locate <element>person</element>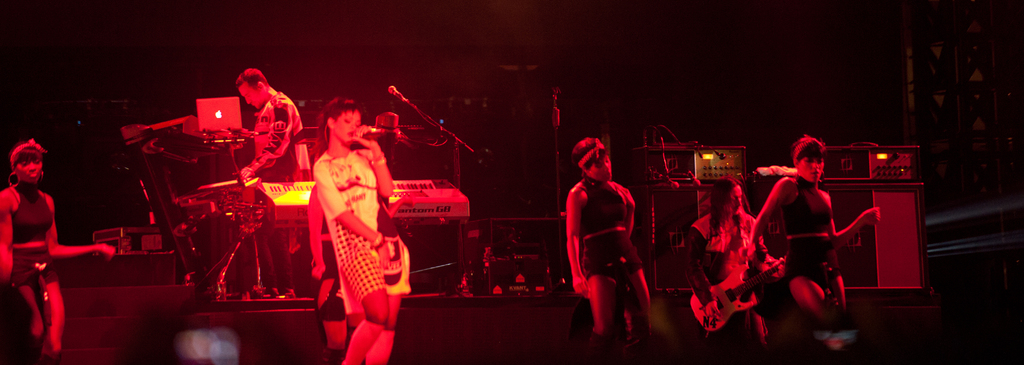
pyautogui.locateOnScreen(230, 64, 316, 304)
